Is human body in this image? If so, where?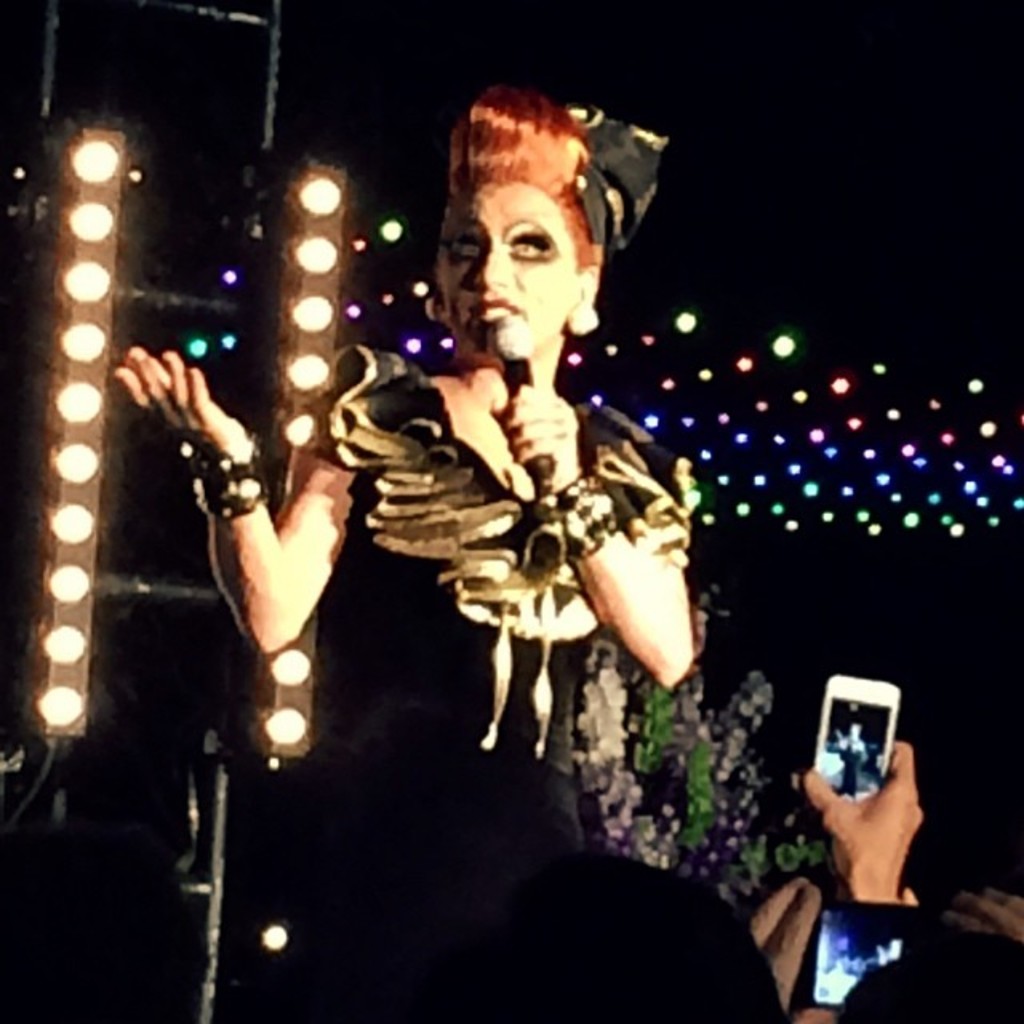
Yes, at 253 166 741 813.
